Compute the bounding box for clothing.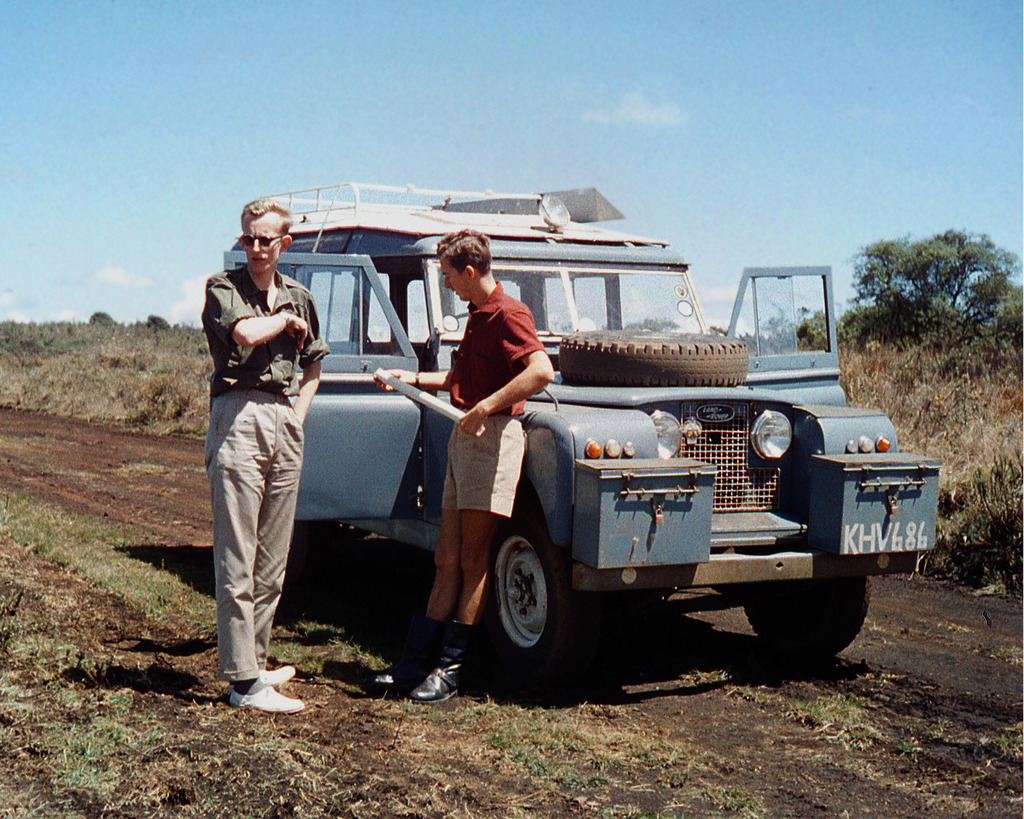
[436,283,541,523].
